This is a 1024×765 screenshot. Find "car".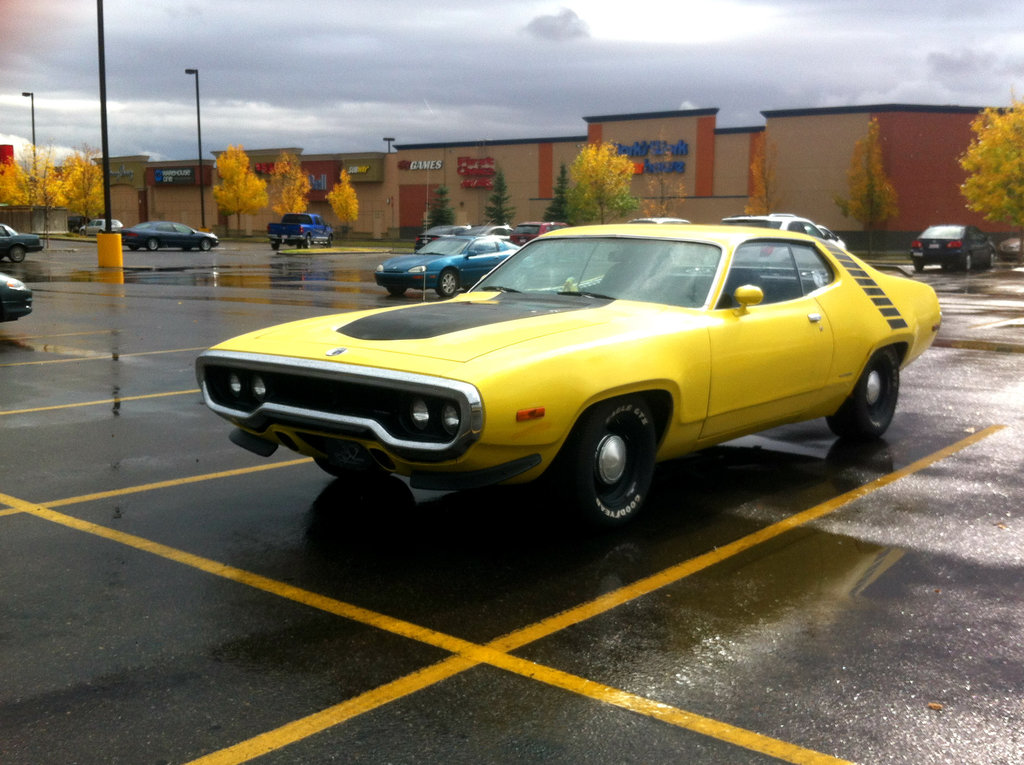
Bounding box: rect(1000, 234, 1020, 259).
